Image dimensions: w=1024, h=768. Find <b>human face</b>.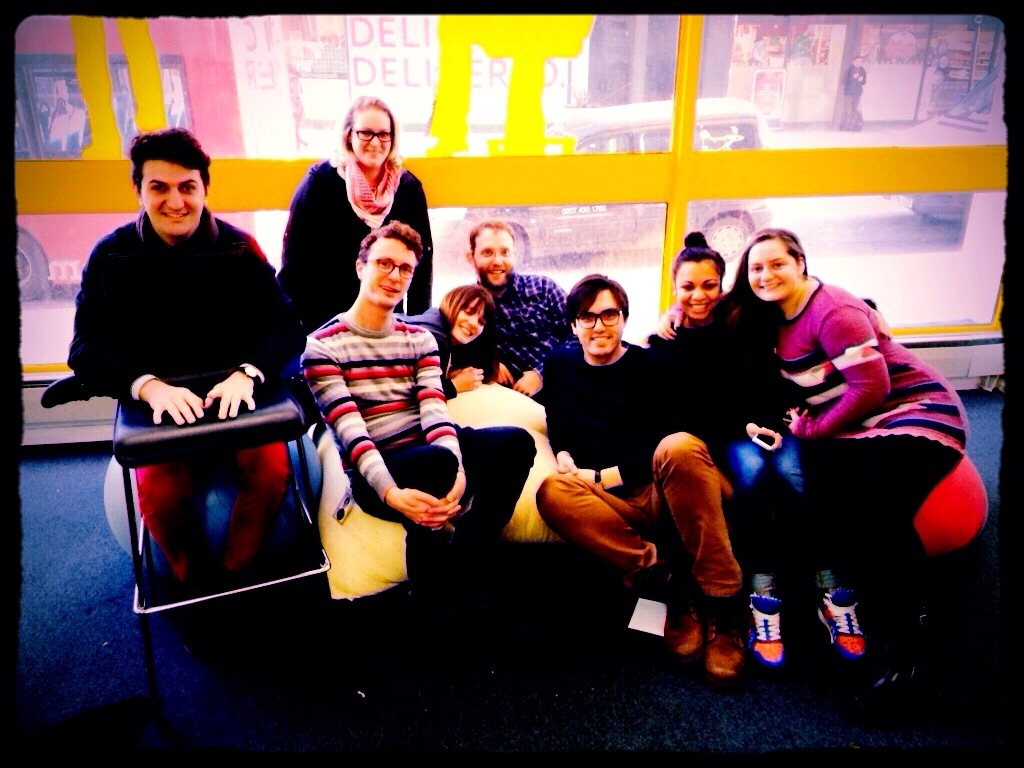
568:281:621:354.
